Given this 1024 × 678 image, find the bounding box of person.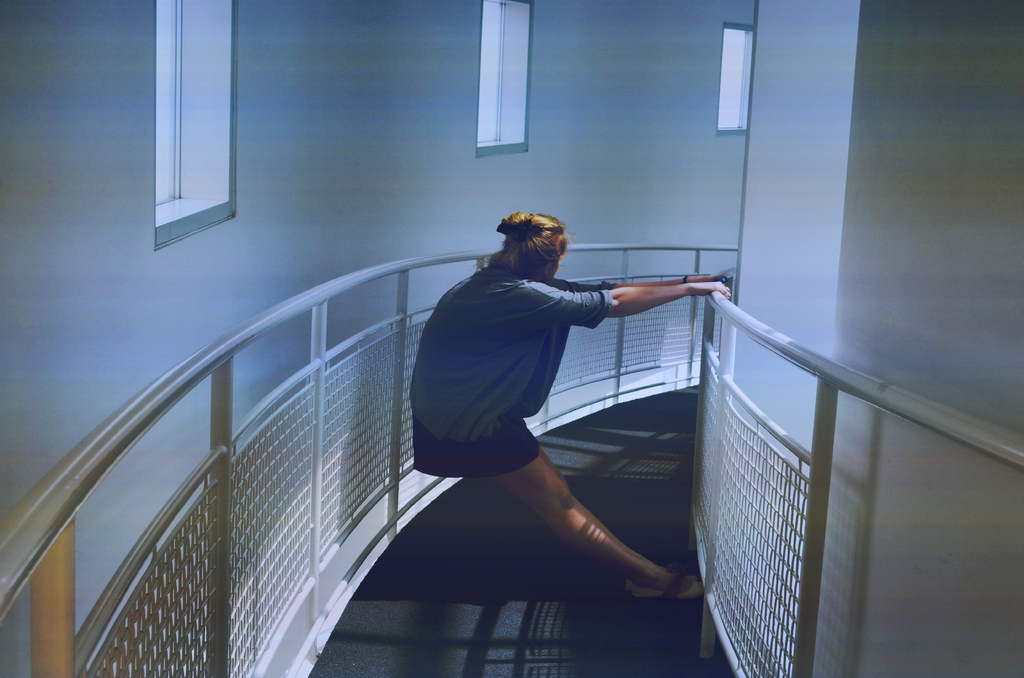
{"x1": 396, "y1": 193, "x2": 670, "y2": 621}.
